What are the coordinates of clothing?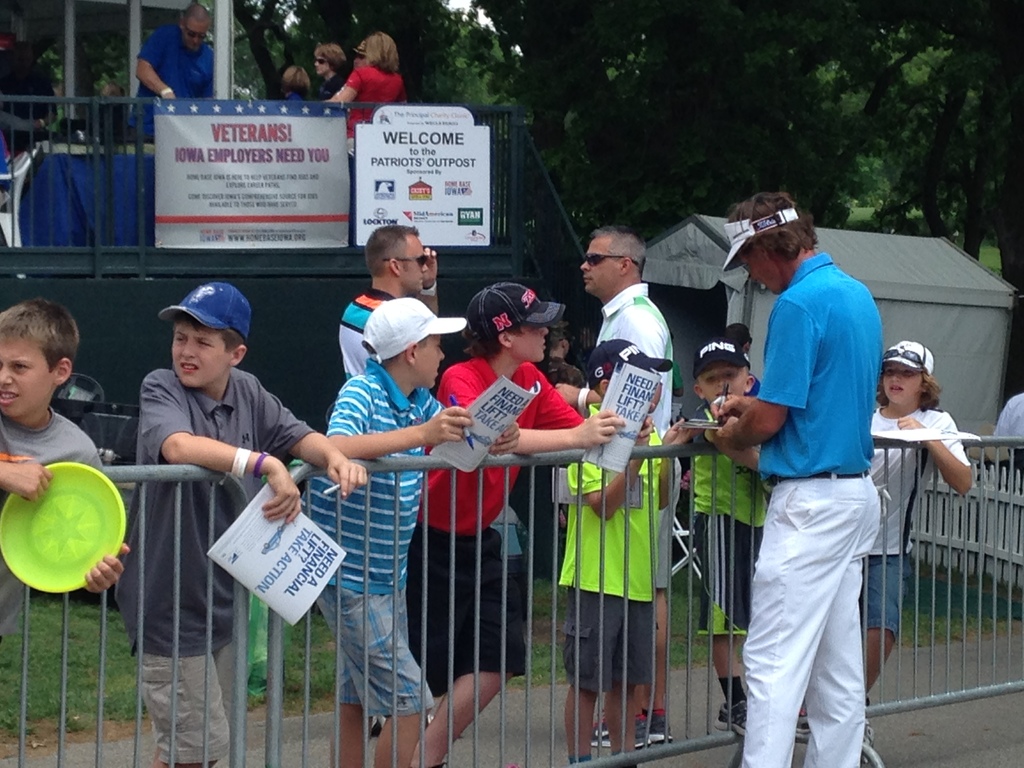
[436, 346, 592, 539].
